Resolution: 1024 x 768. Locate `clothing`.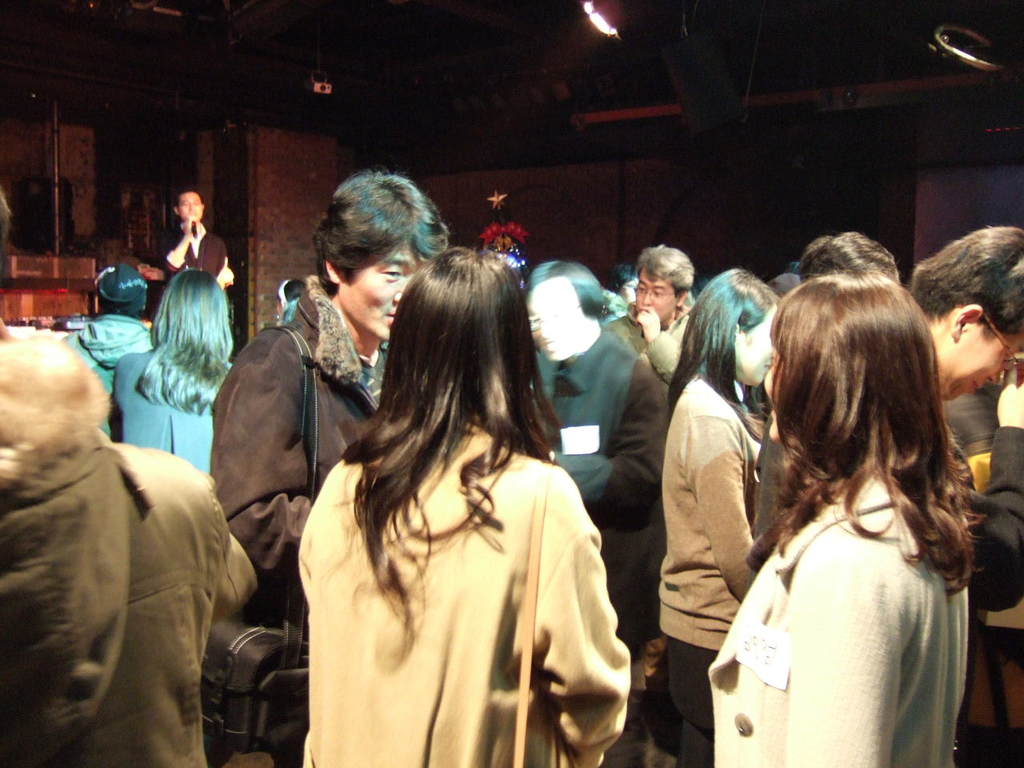
locate(163, 214, 234, 280).
